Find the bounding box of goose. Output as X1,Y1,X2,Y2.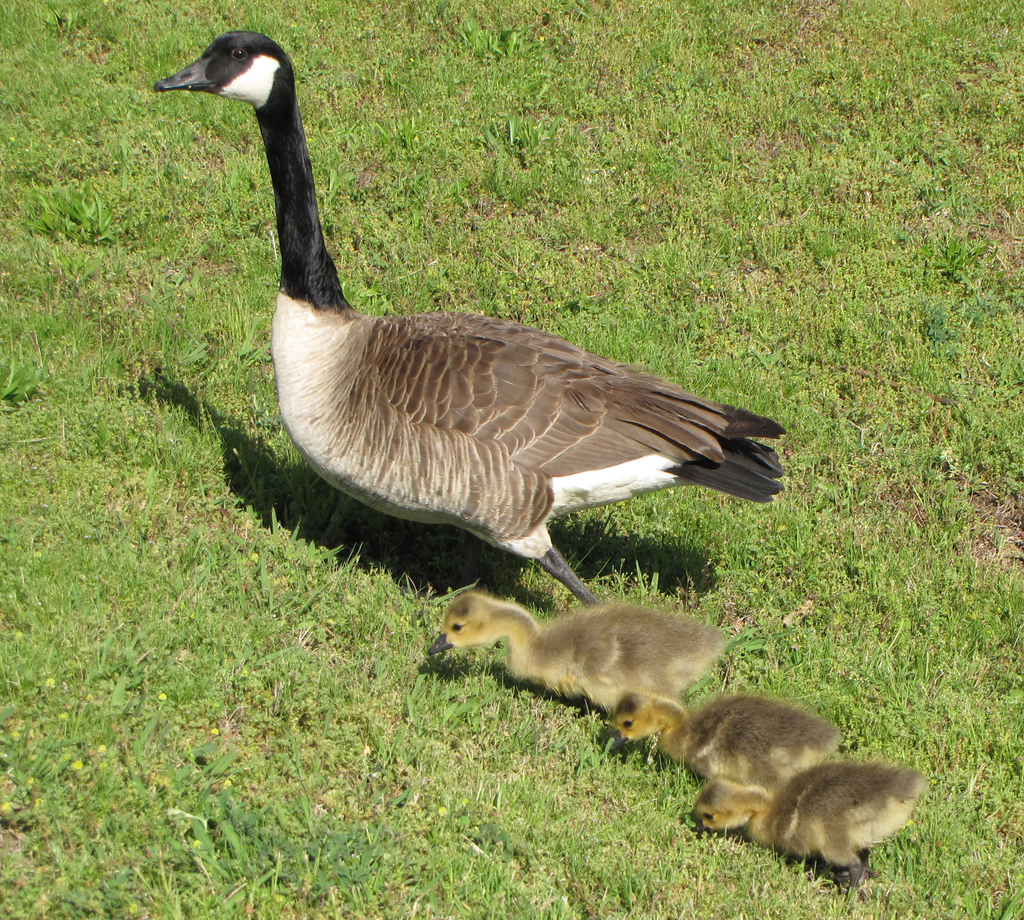
603,690,839,793.
